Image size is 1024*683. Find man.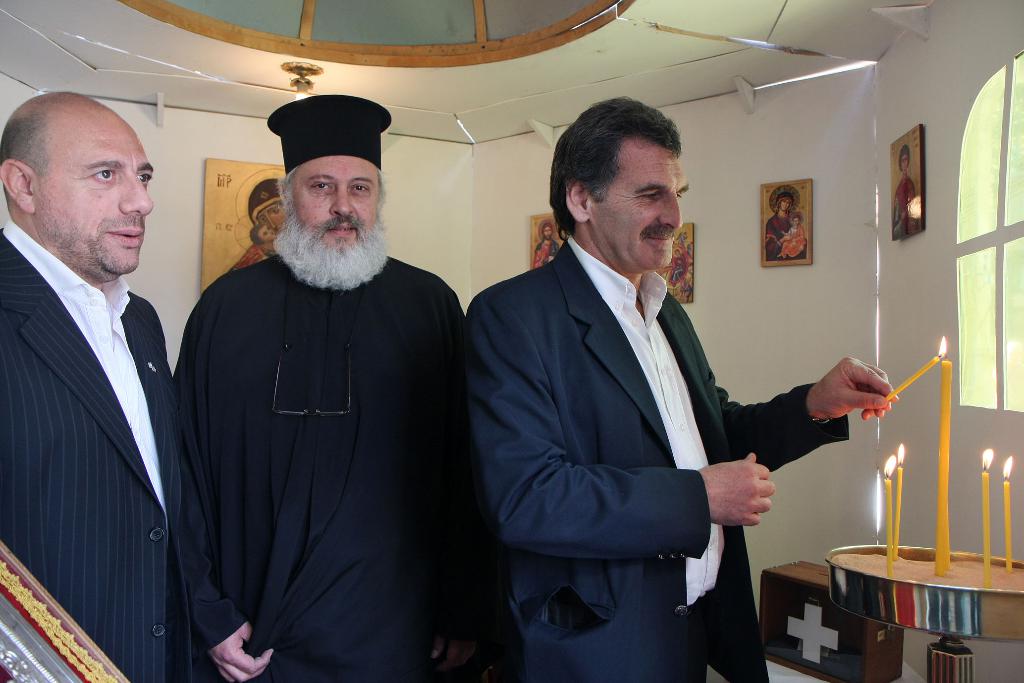
[x1=174, y1=90, x2=508, y2=682].
